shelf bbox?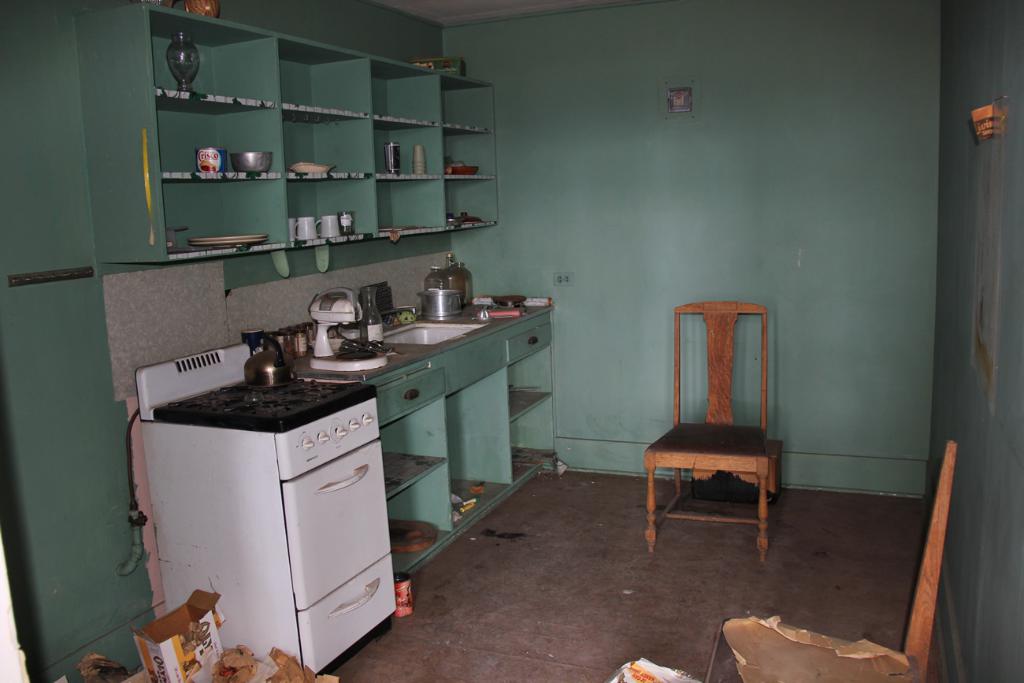
box(82, 0, 301, 108)
